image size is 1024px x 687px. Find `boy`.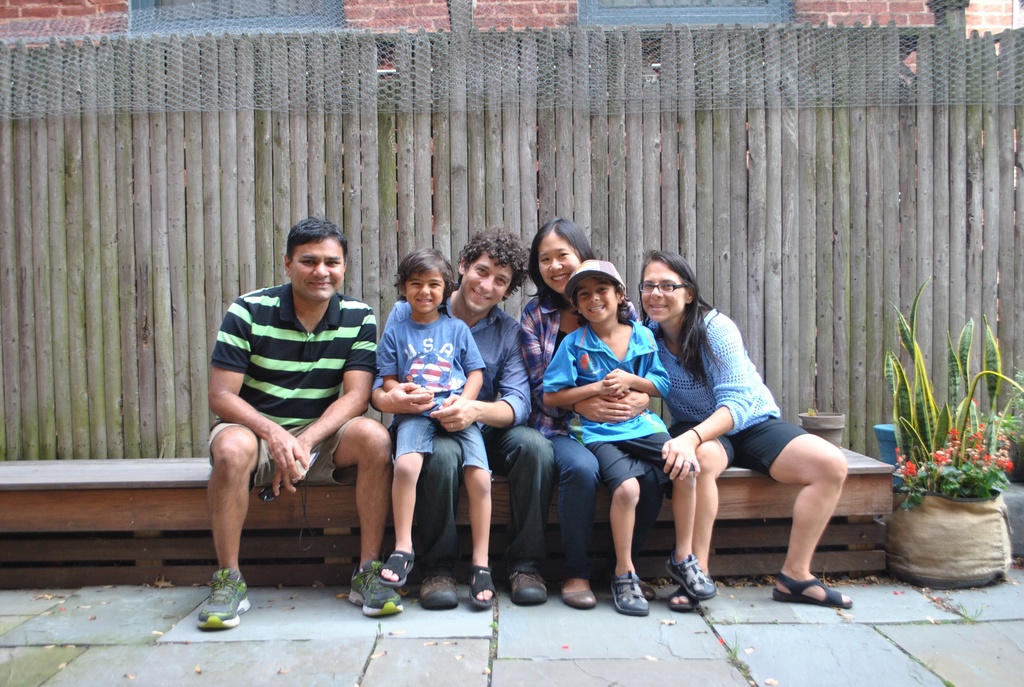
bbox=[380, 249, 499, 605].
